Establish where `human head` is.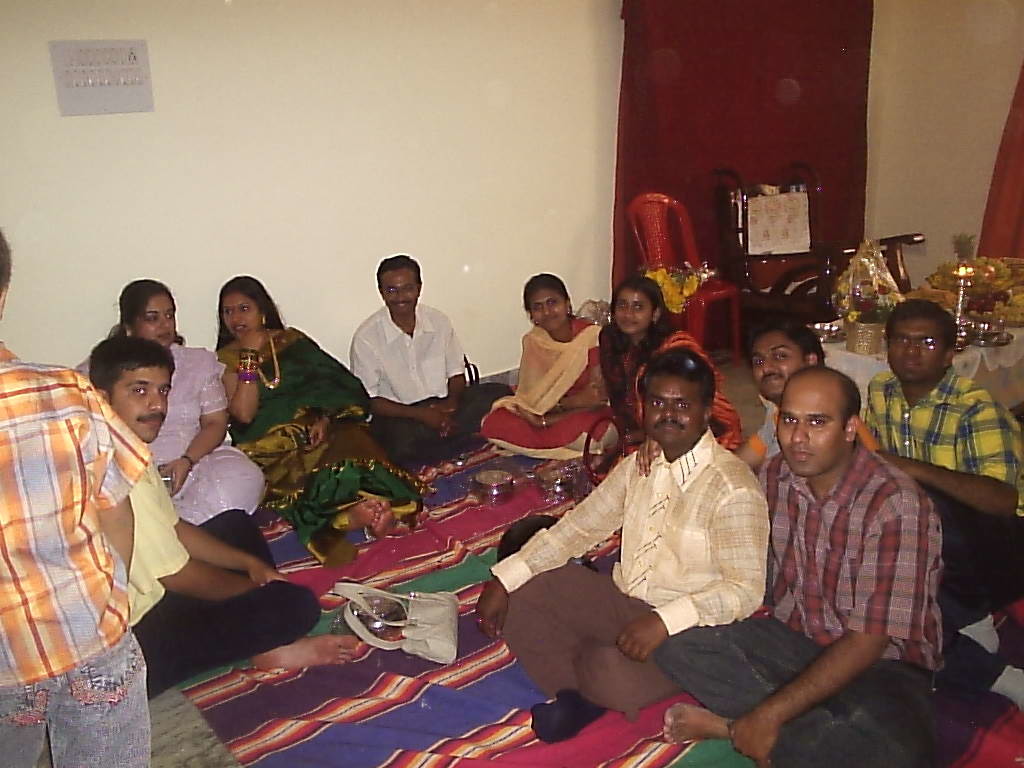
Established at (left=123, top=268, right=184, bottom=346).
